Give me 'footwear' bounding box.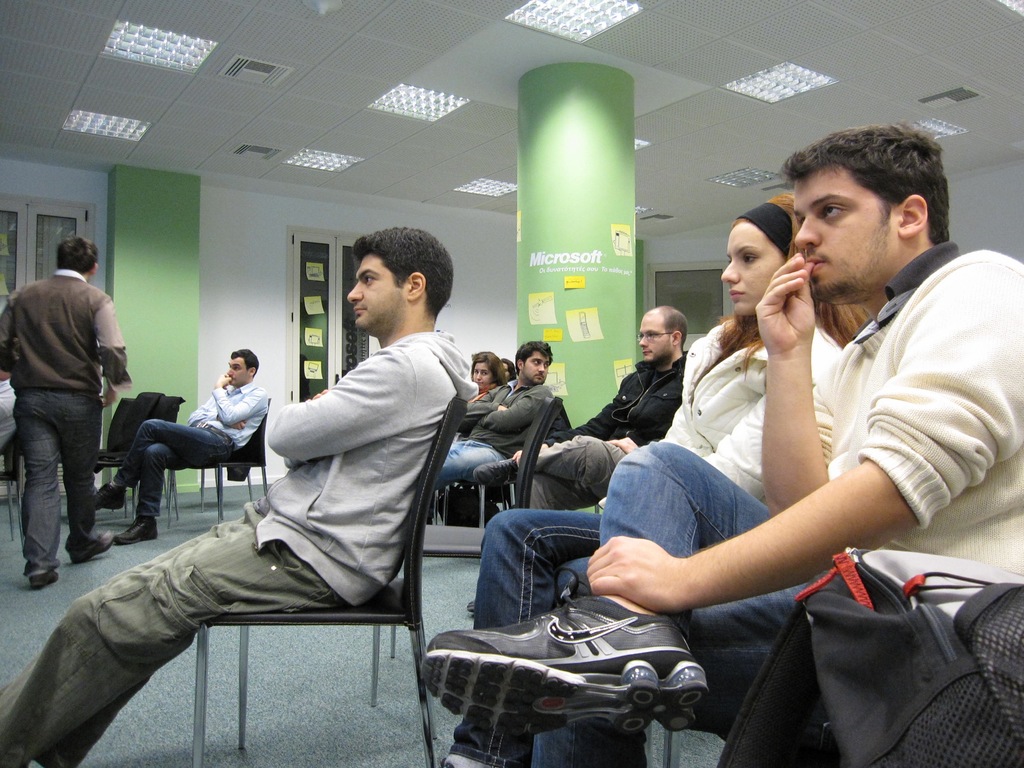
86, 478, 124, 516.
